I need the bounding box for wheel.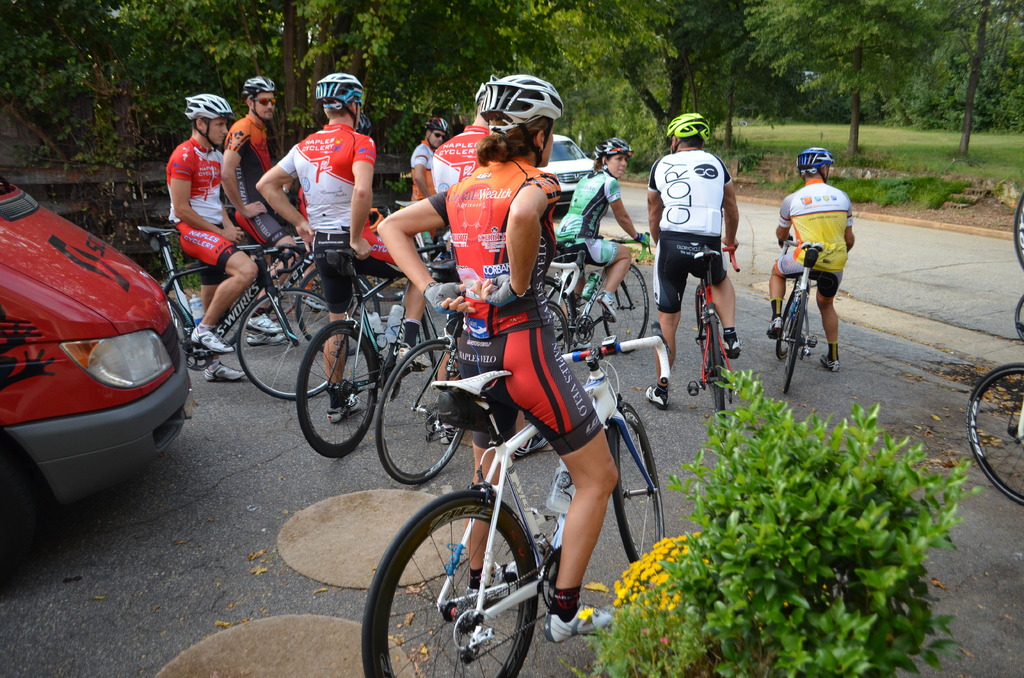
Here it is: [x1=708, y1=316, x2=729, y2=437].
